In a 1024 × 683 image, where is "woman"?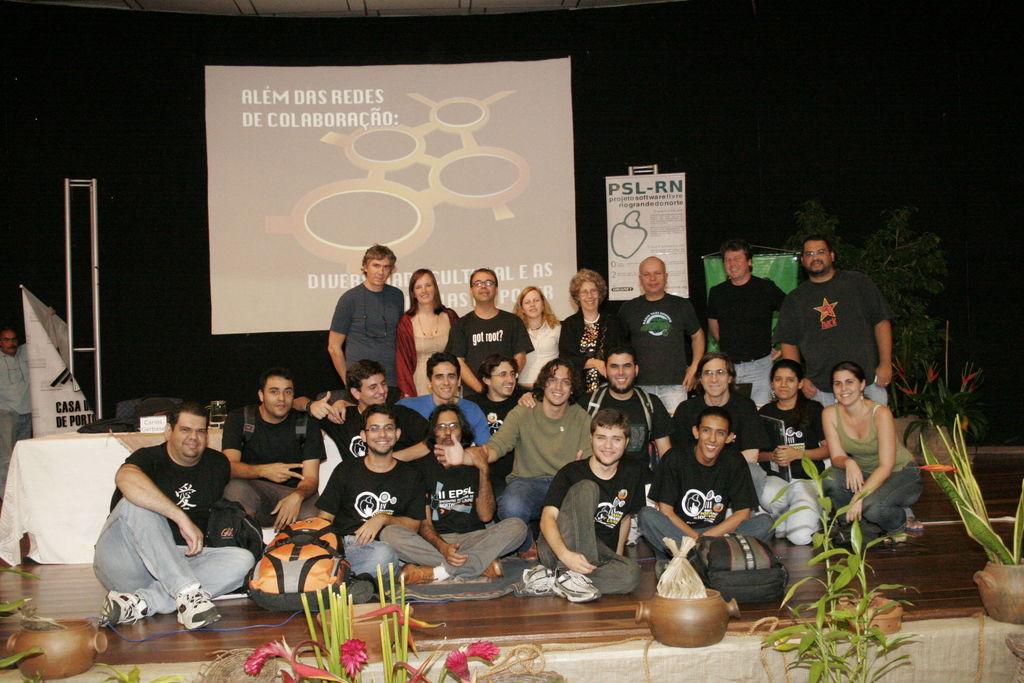
box=[735, 360, 840, 477].
